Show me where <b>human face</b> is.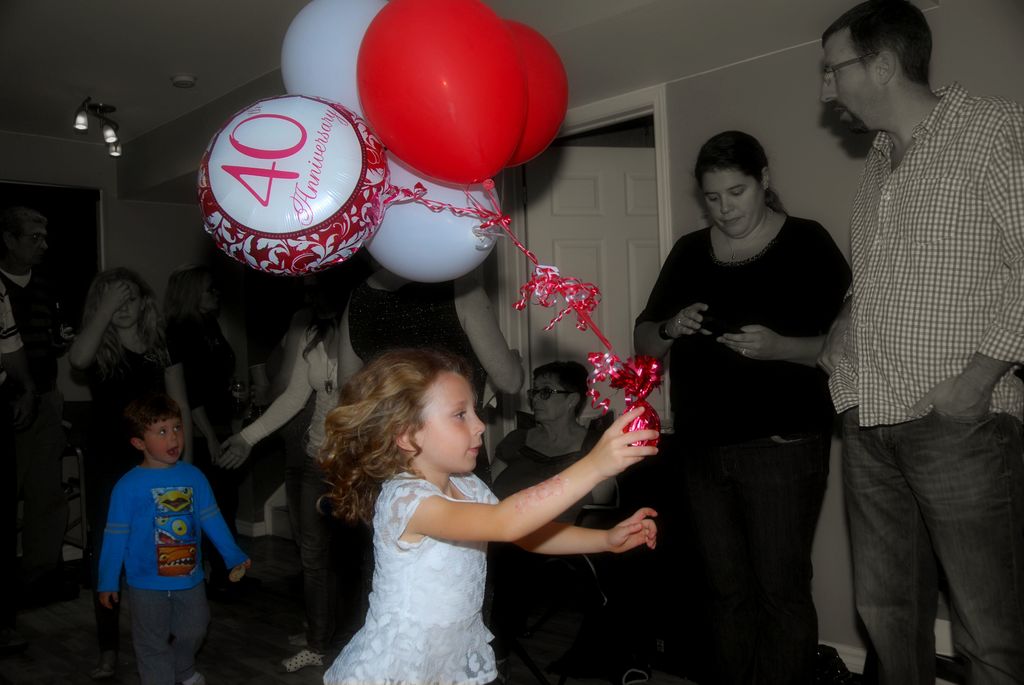
<b>human face</b> is at box(814, 31, 881, 135).
